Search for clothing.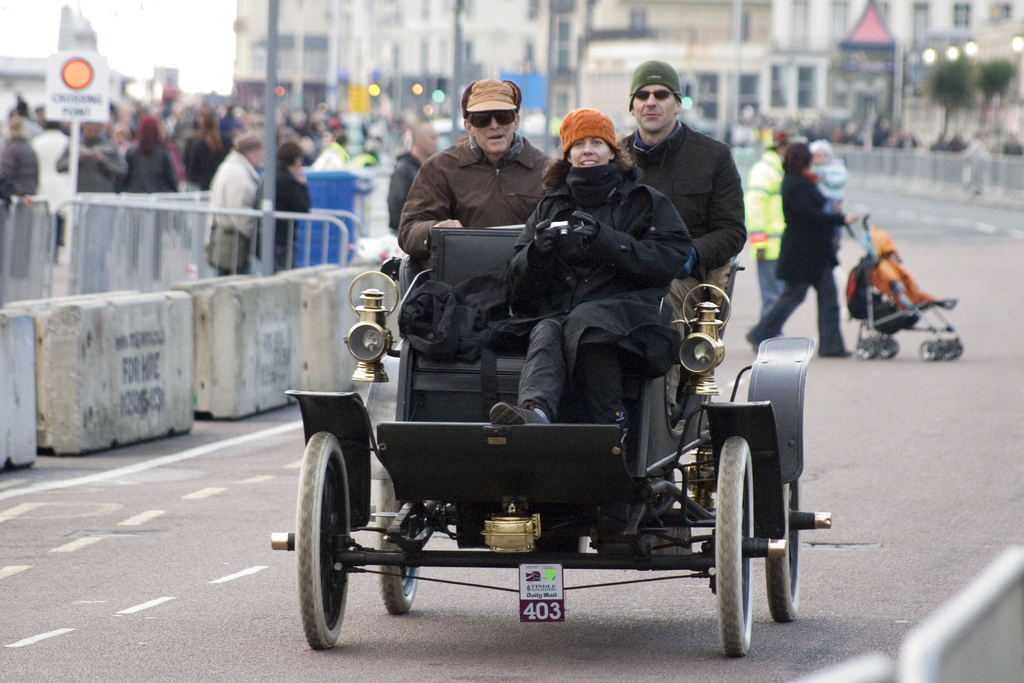
Found at crop(266, 165, 316, 283).
